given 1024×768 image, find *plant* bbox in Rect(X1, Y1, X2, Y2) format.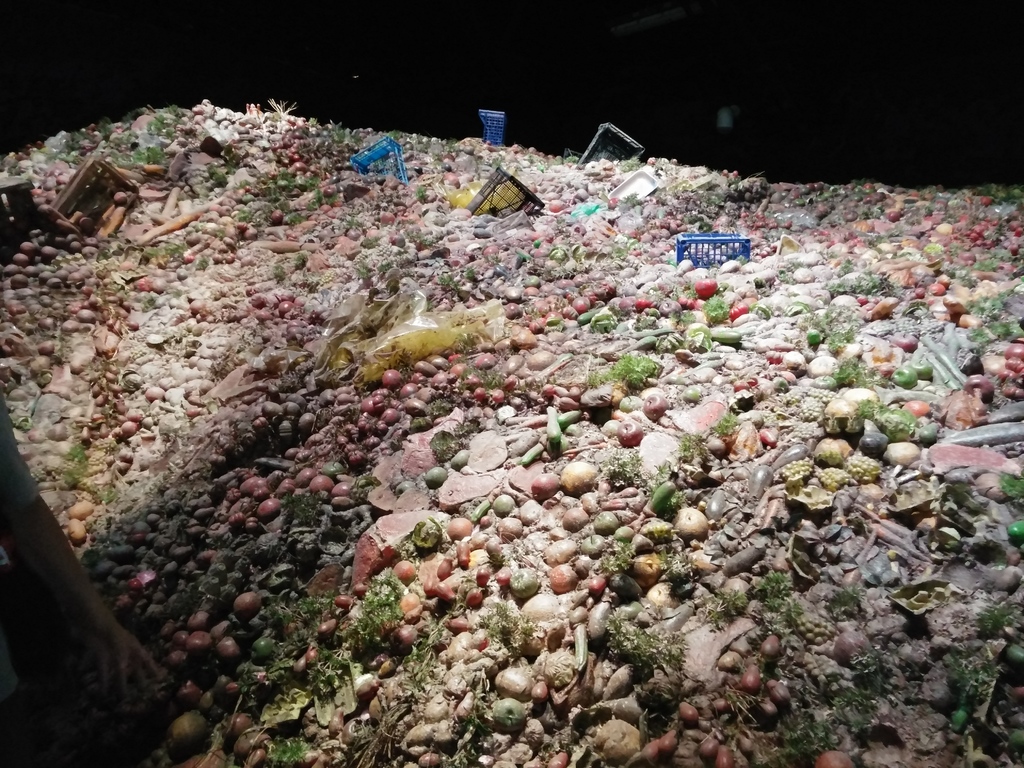
Rect(1001, 470, 1023, 495).
